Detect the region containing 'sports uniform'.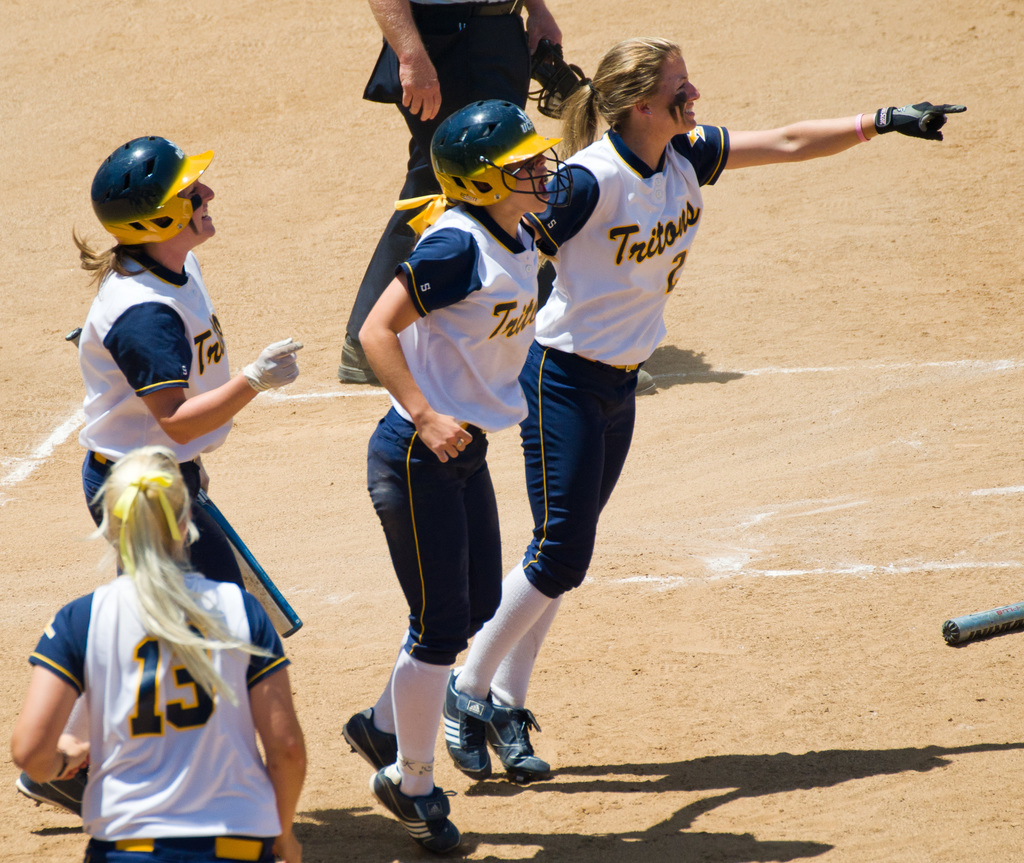
438,98,968,784.
